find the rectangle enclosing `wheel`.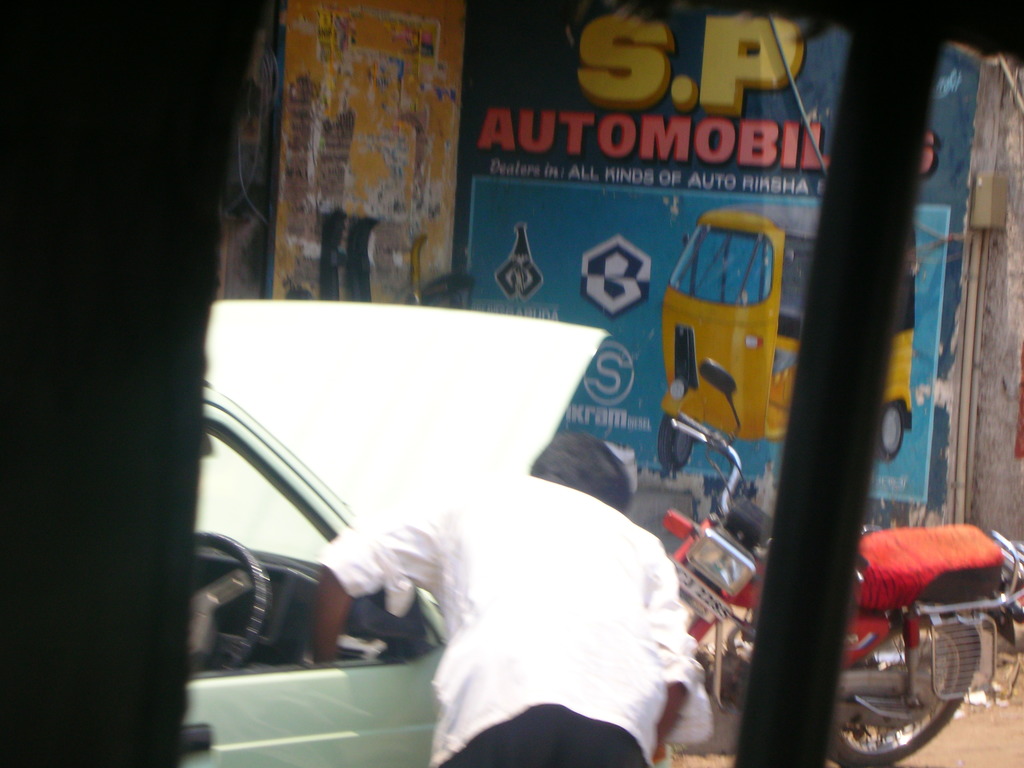
left=189, top=529, right=267, bottom=669.
